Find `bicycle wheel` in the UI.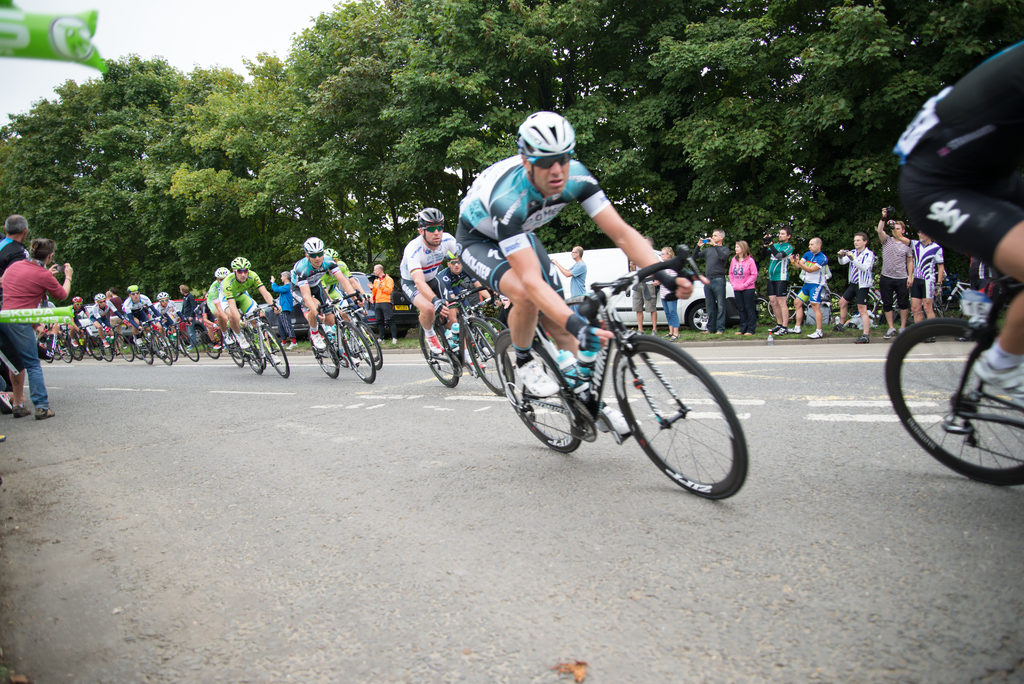
UI element at bbox(93, 334, 110, 362).
